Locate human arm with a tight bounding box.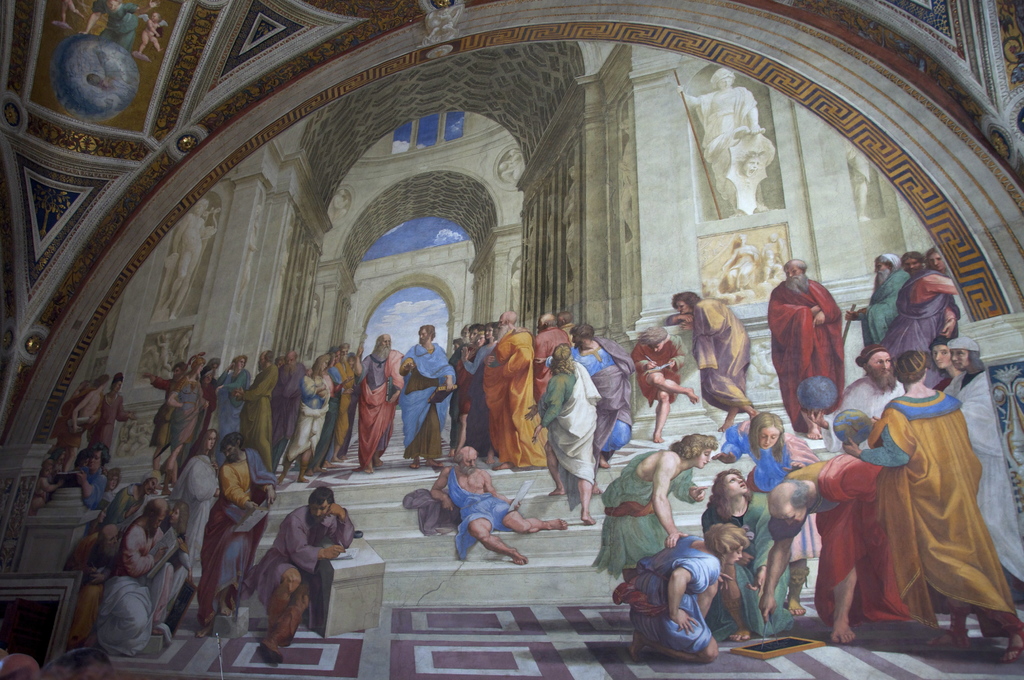
pyautogui.locateOnScreen(284, 508, 338, 565).
